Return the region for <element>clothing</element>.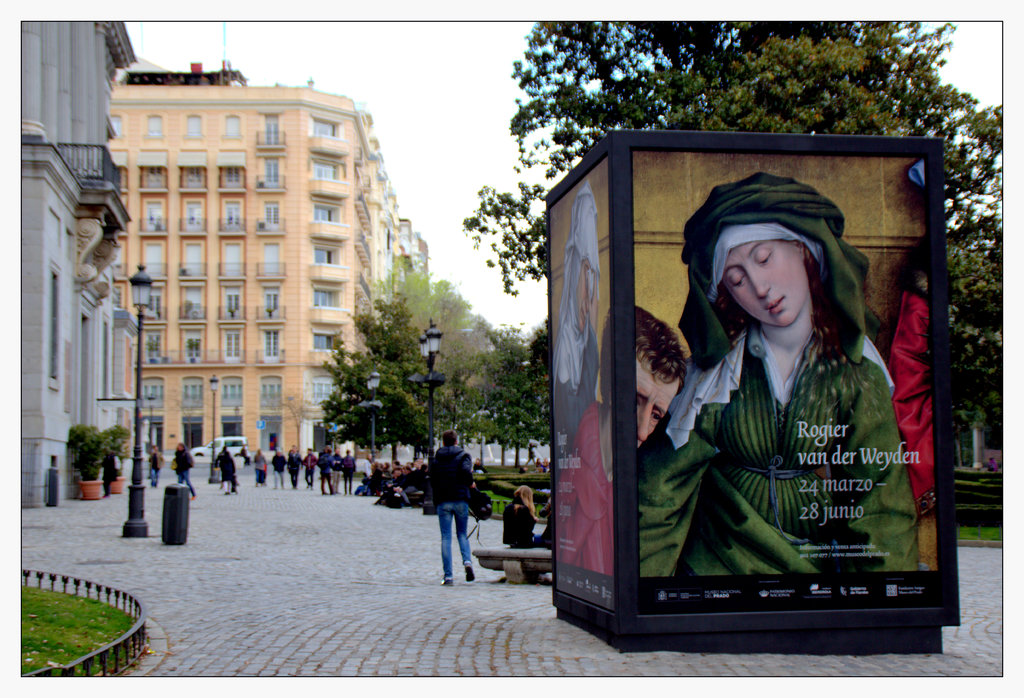
{"left": 535, "top": 460, "right": 545, "bottom": 473}.
